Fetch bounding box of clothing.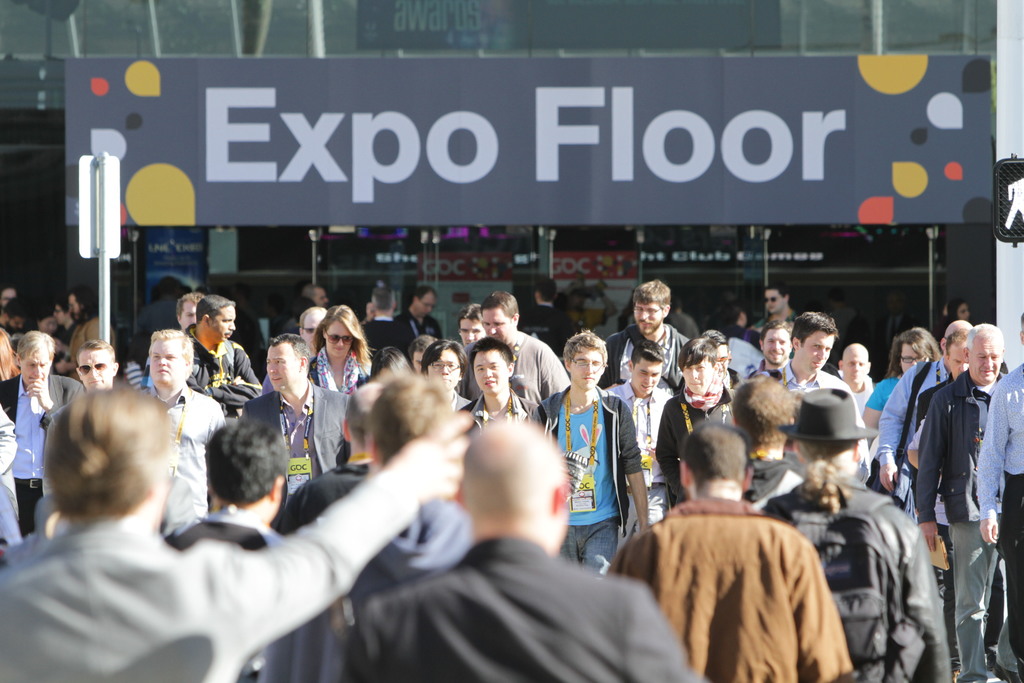
Bbox: 348,535,716,682.
